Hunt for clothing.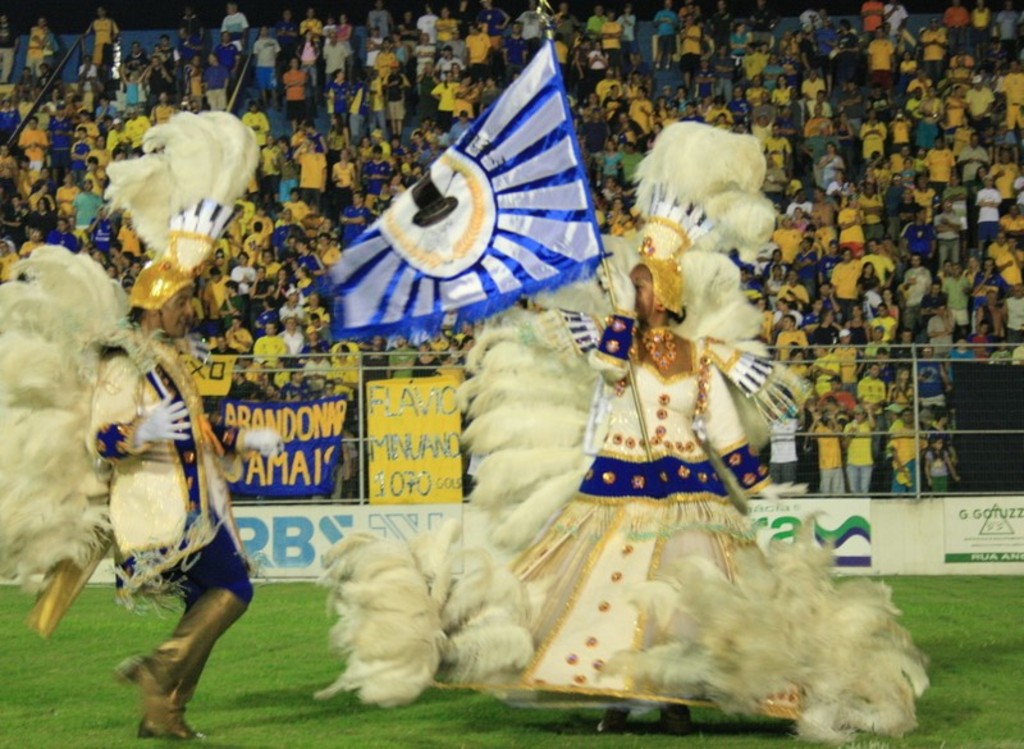
Hunted down at [x1=946, y1=344, x2=969, y2=364].
